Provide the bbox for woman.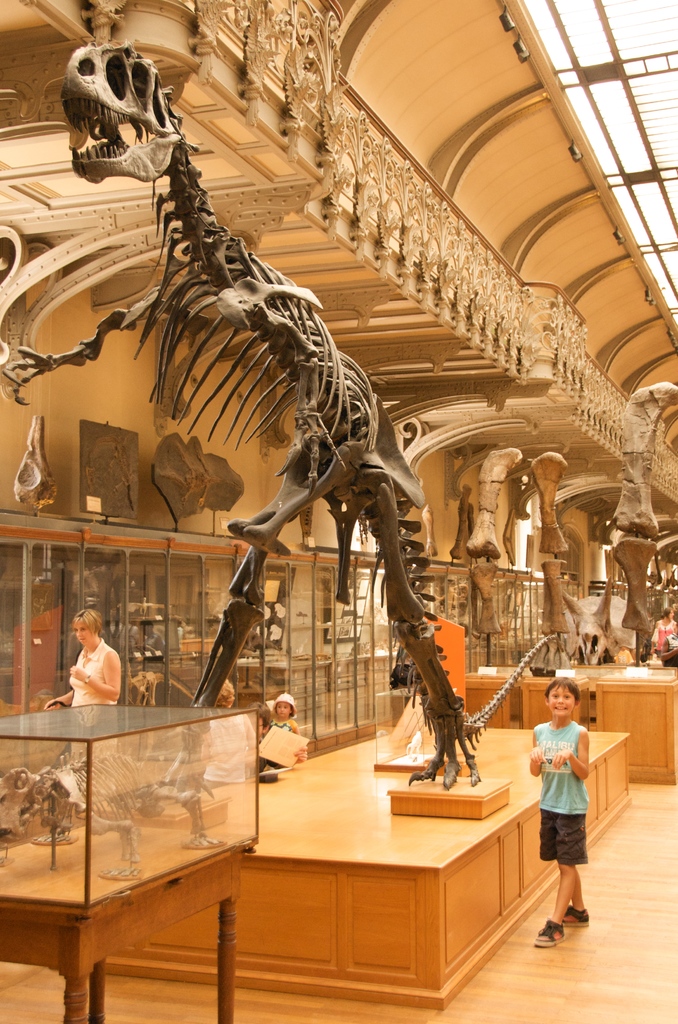
detection(654, 621, 677, 669).
